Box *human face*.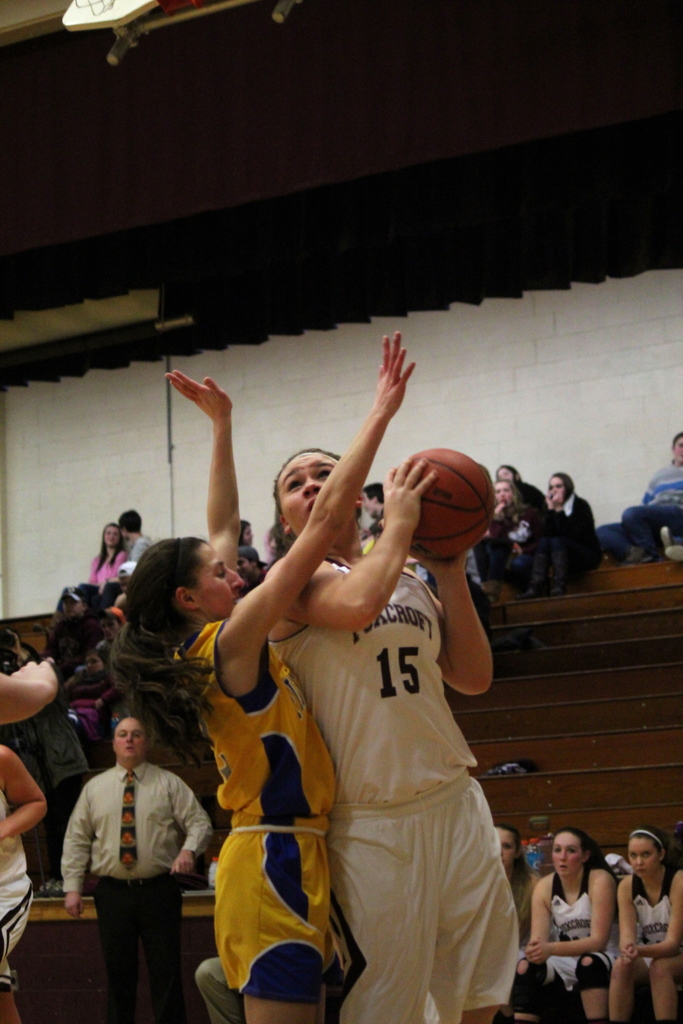
left=62, top=595, right=82, bottom=616.
